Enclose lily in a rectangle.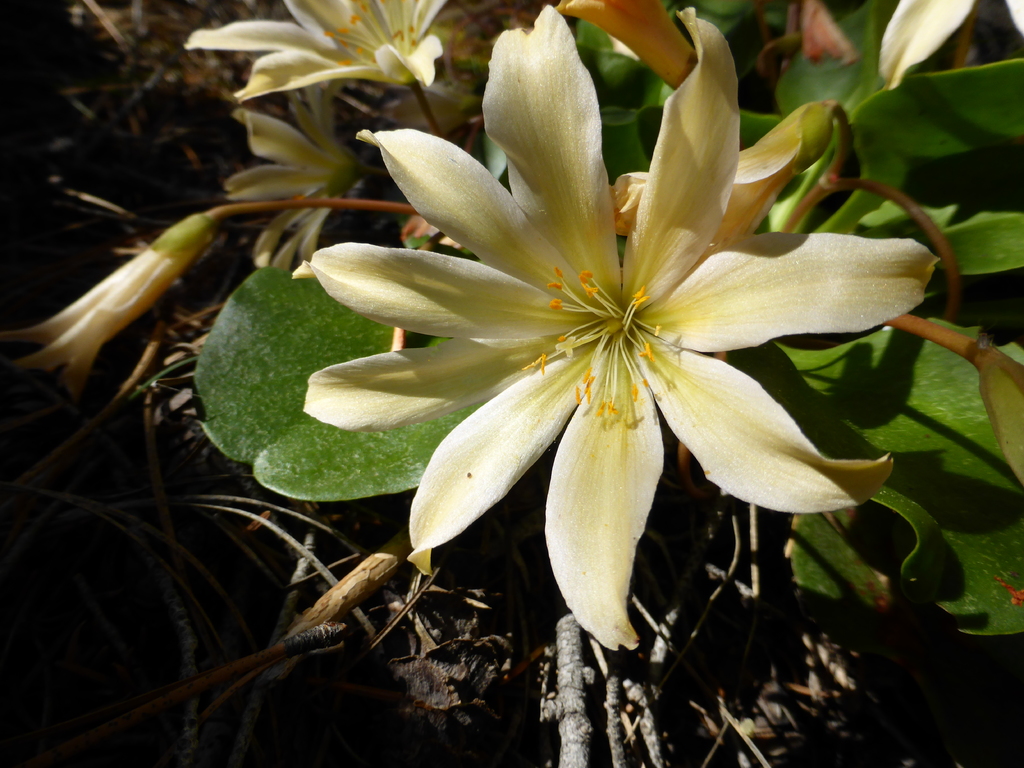
[181,0,450,105].
